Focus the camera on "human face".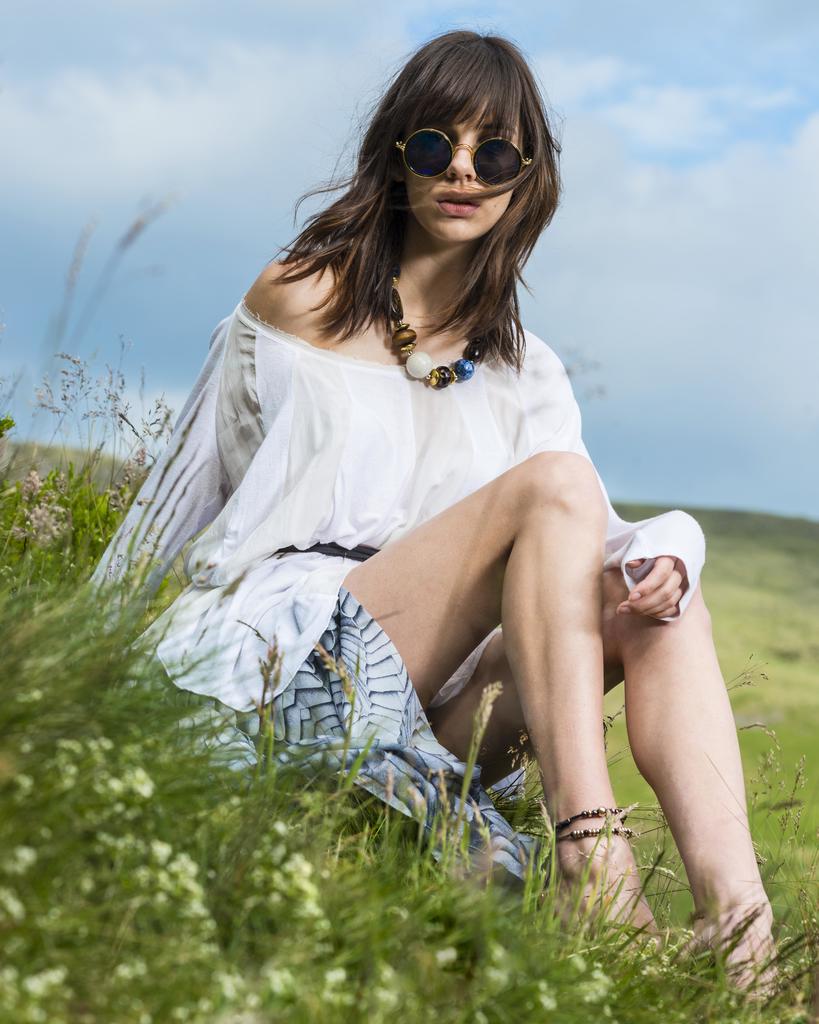
Focus region: {"x1": 399, "y1": 95, "x2": 530, "y2": 245}.
